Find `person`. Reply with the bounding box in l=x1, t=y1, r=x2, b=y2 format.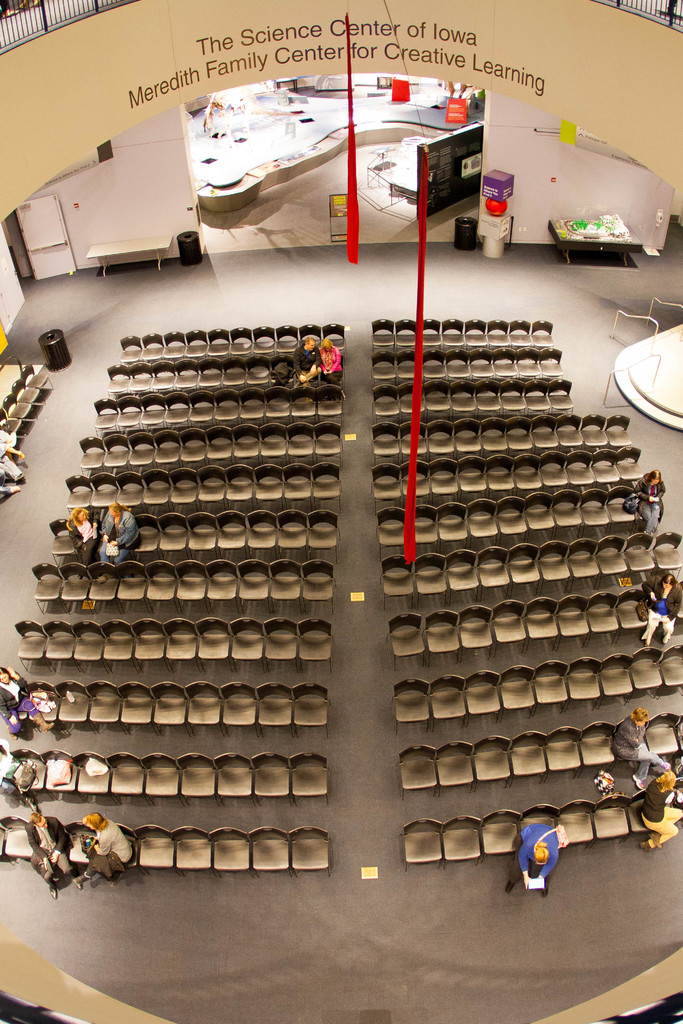
l=73, t=812, r=134, b=882.
